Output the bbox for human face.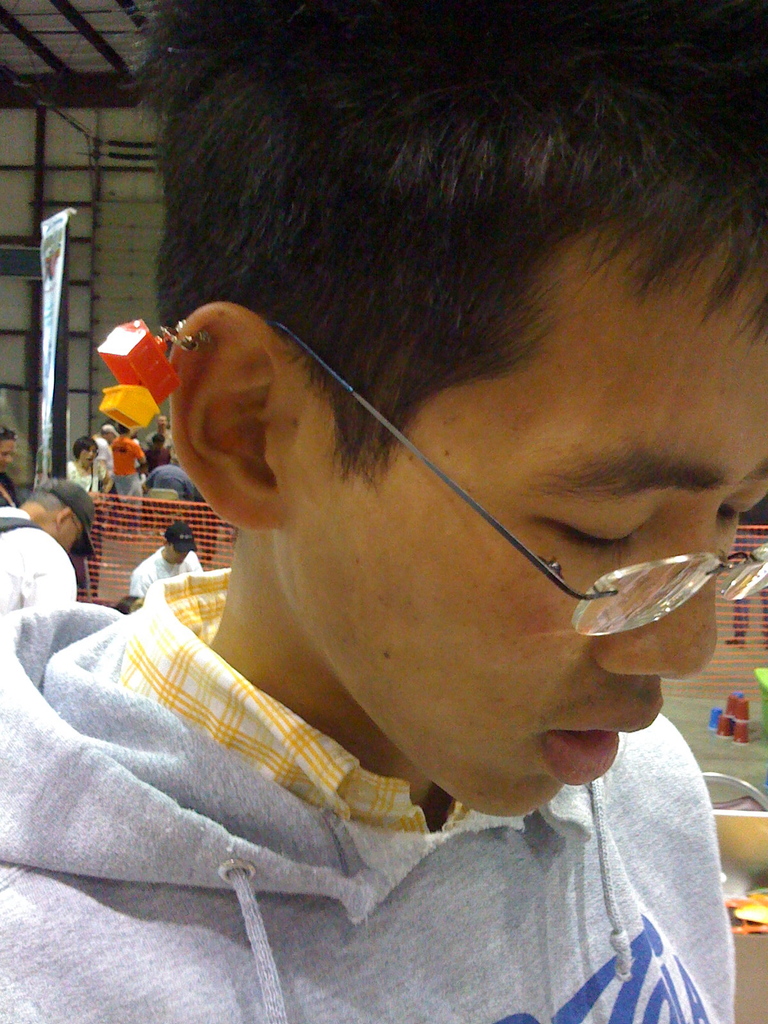
detection(108, 431, 115, 447).
